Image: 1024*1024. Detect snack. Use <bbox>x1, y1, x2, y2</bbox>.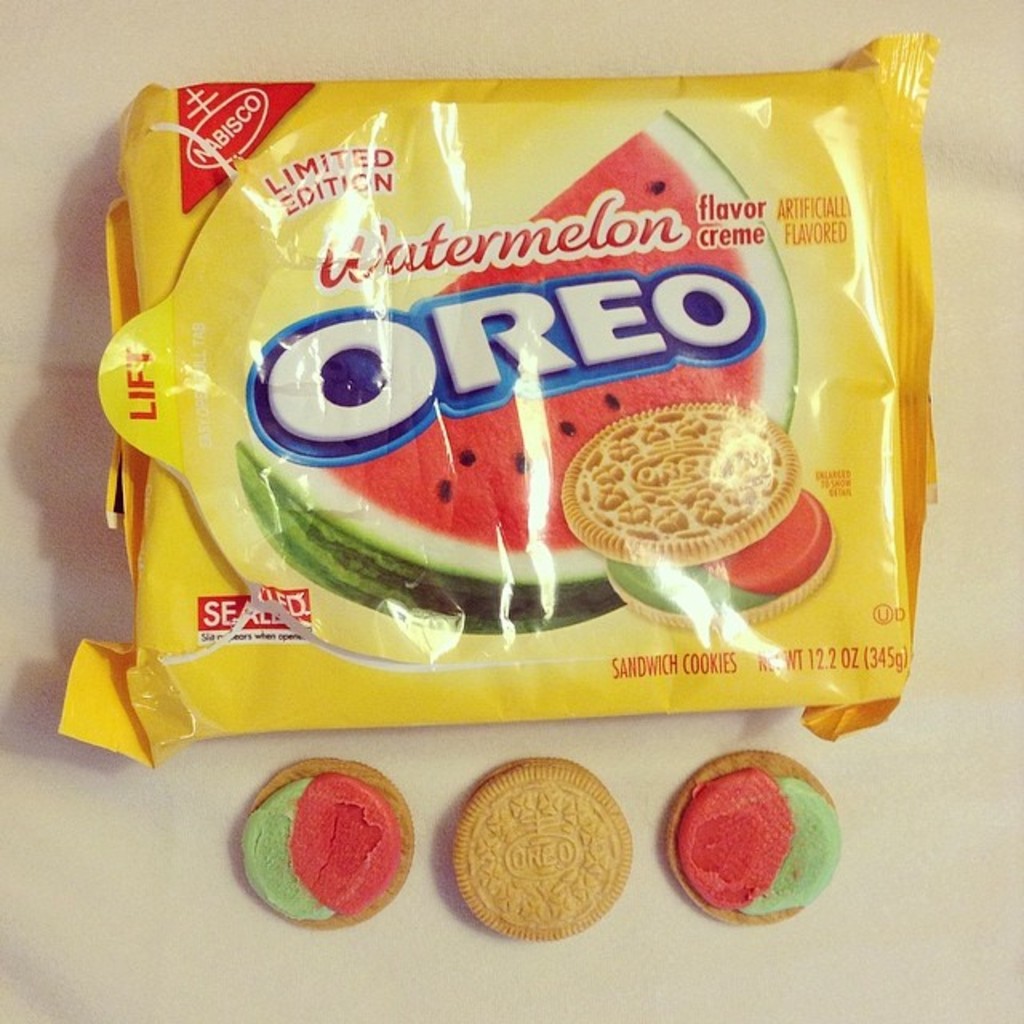
<bbox>53, 16, 965, 771</bbox>.
